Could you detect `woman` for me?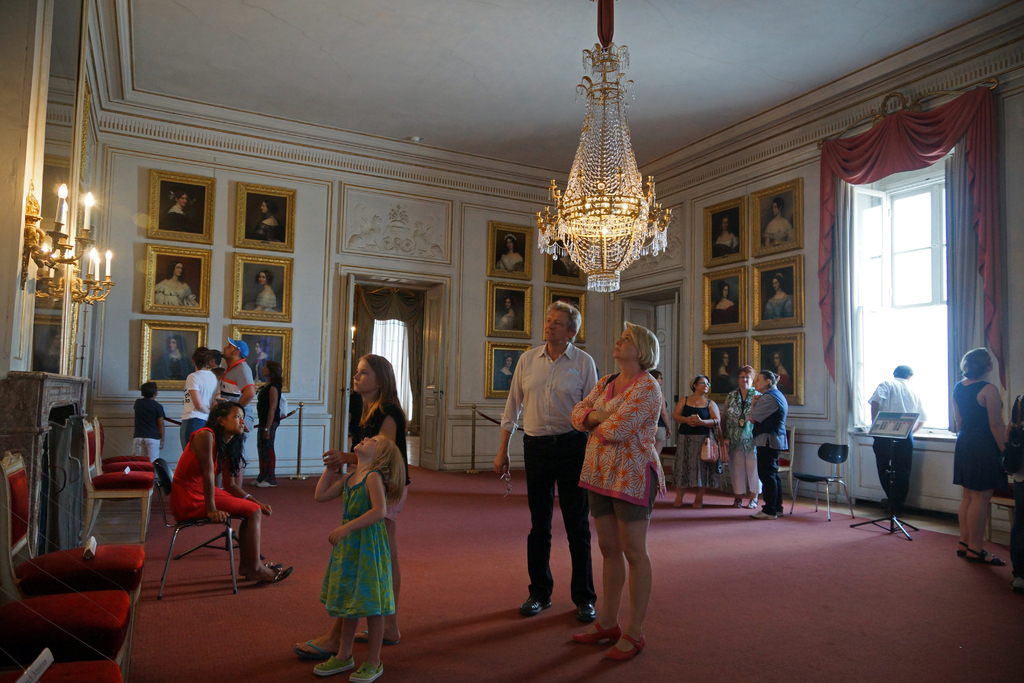
Detection result: locate(723, 366, 757, 510).
